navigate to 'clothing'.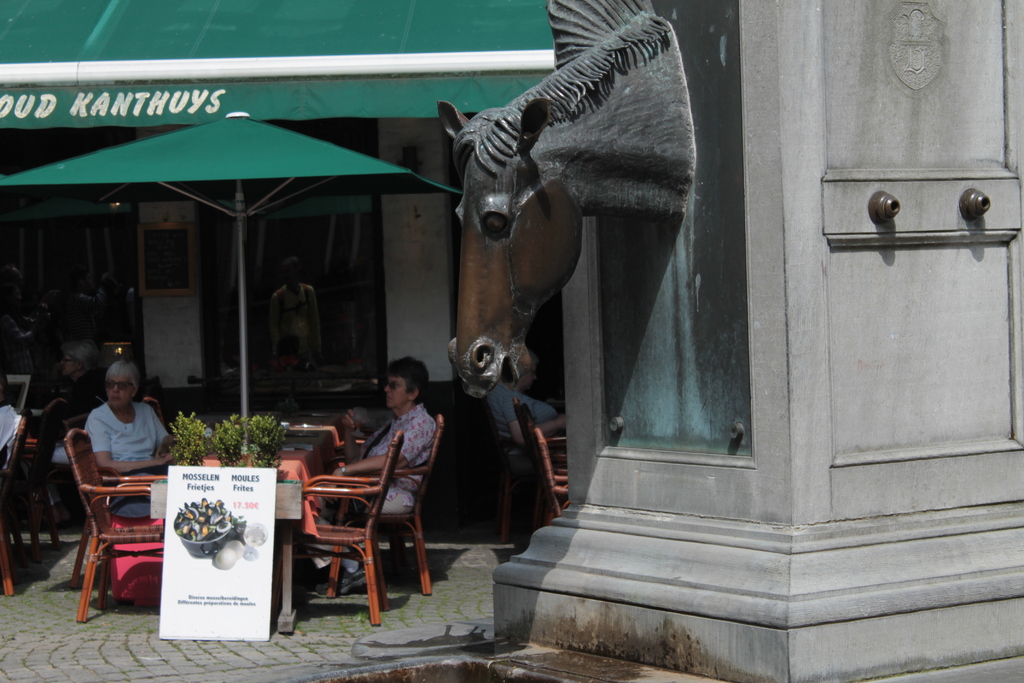
Navigation target: crop(79, 403, 179, 518).
